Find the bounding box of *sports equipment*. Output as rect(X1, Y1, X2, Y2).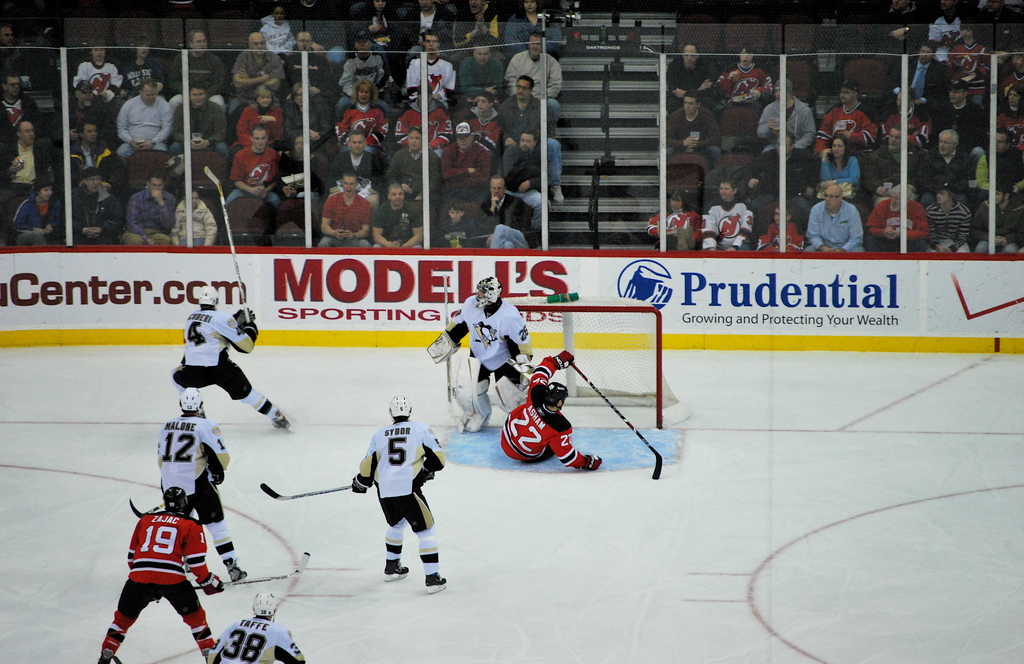
rect(444, 348, 493, 432).
